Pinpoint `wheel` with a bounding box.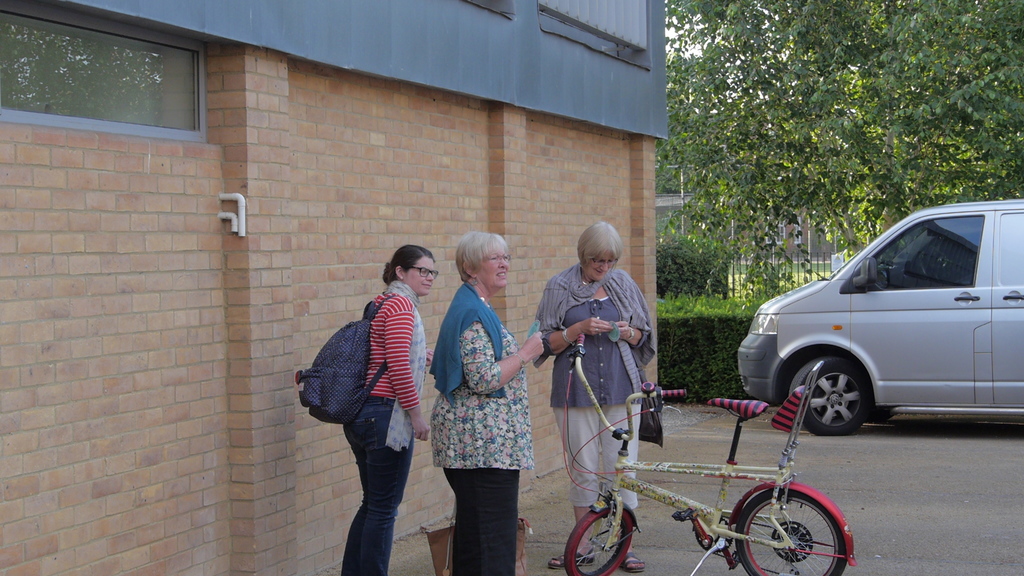
x1=563 y1=510 x2=635 y2=575.
